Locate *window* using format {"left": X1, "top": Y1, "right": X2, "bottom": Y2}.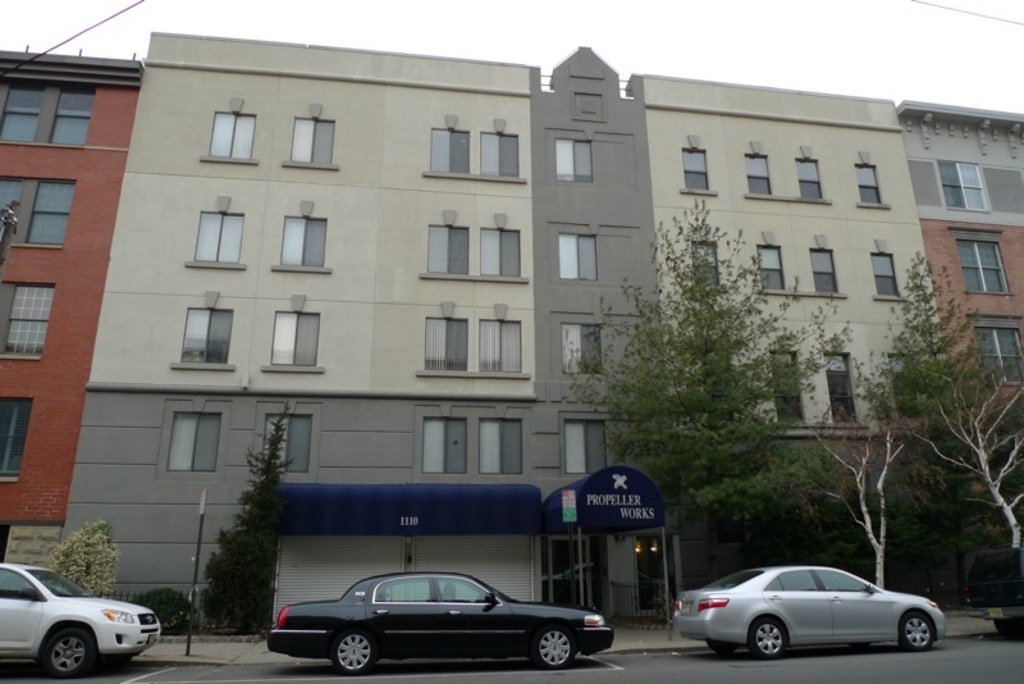
{"left": 422, "top": 323, "right": 468, "bottom": 370}.
